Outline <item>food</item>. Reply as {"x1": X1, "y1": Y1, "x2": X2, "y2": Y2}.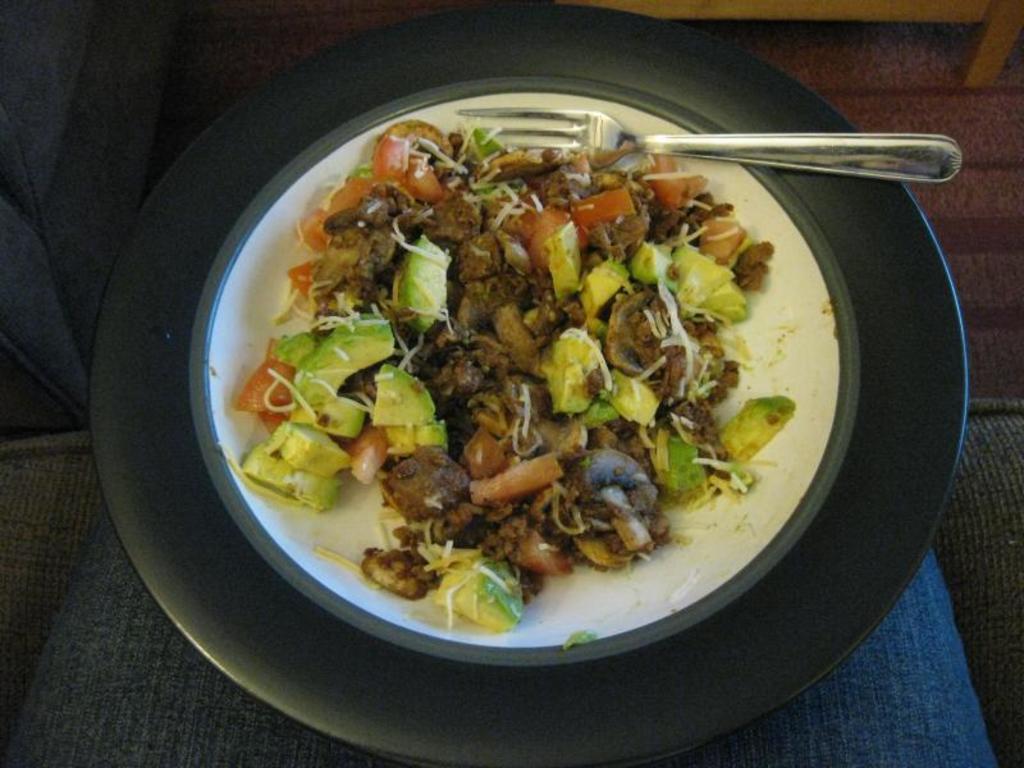
{"x1": 265, "y1": 113, "x2": 765, "y2": 622}.
